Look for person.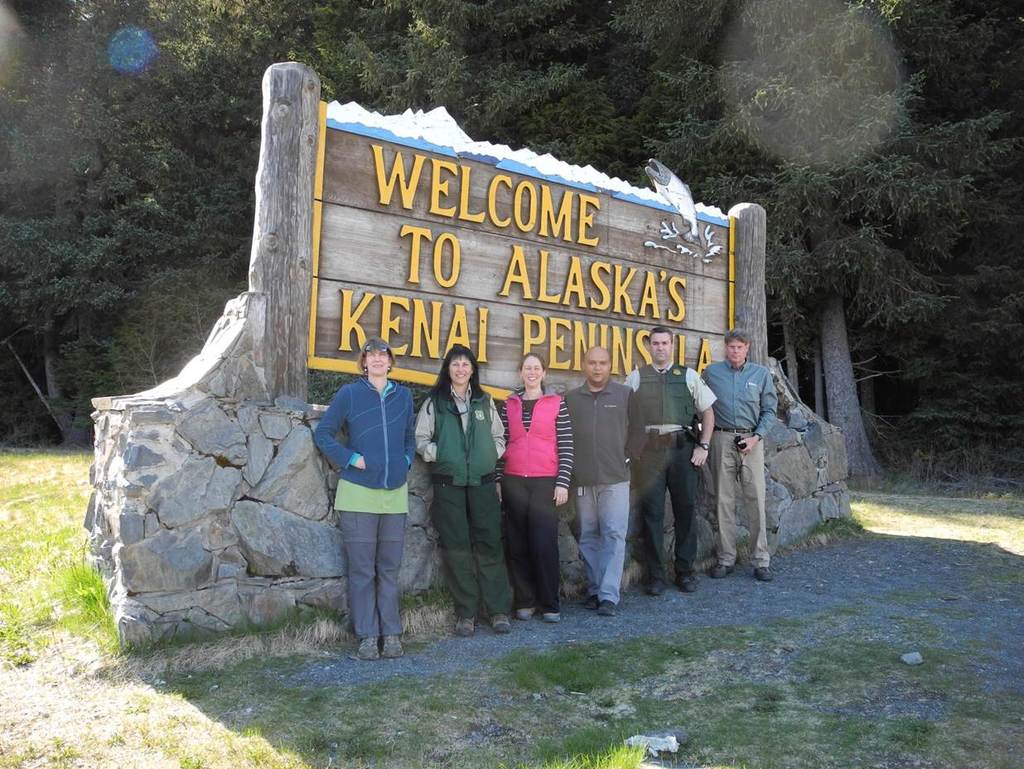
Found: crop(705, 336, 776, 581).
